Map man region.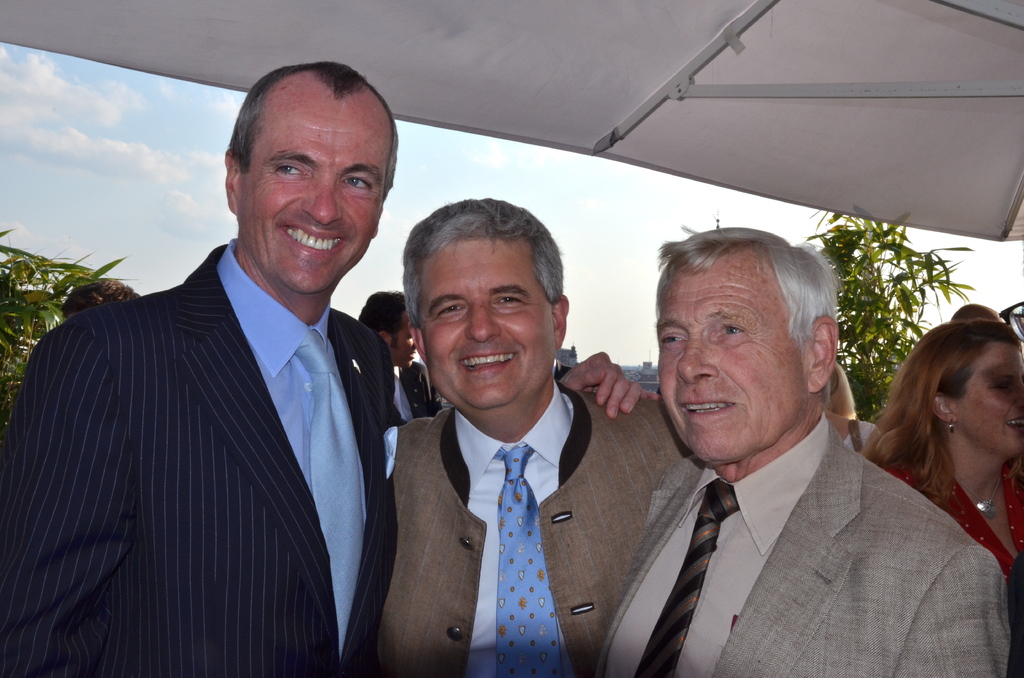
Mapped to <region>0, 60, 659, 677</region>.
